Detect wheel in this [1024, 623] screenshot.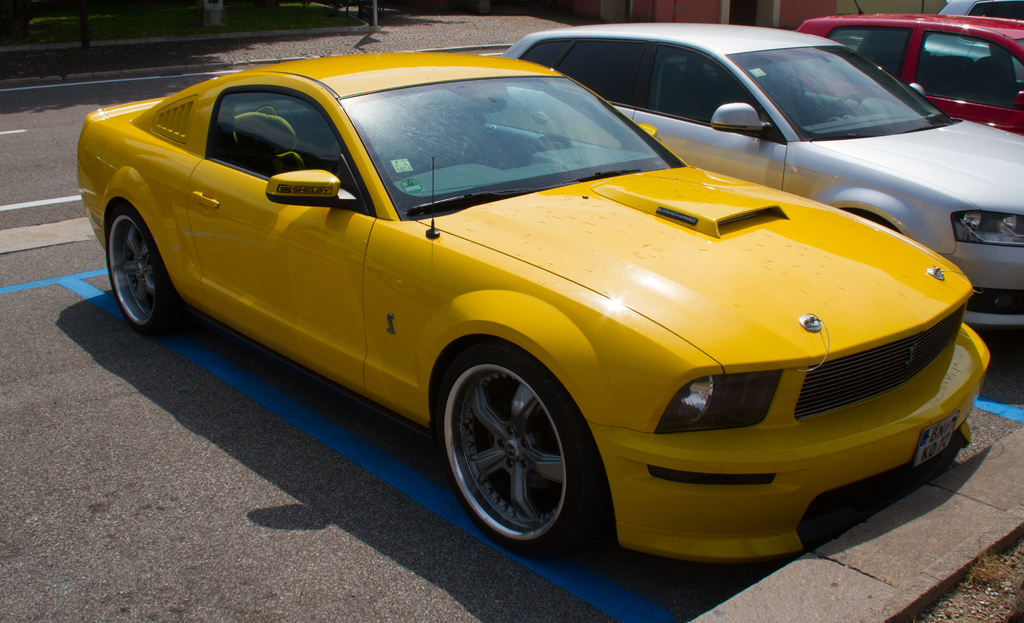
Detection: box(107, 206, 186, 333).
